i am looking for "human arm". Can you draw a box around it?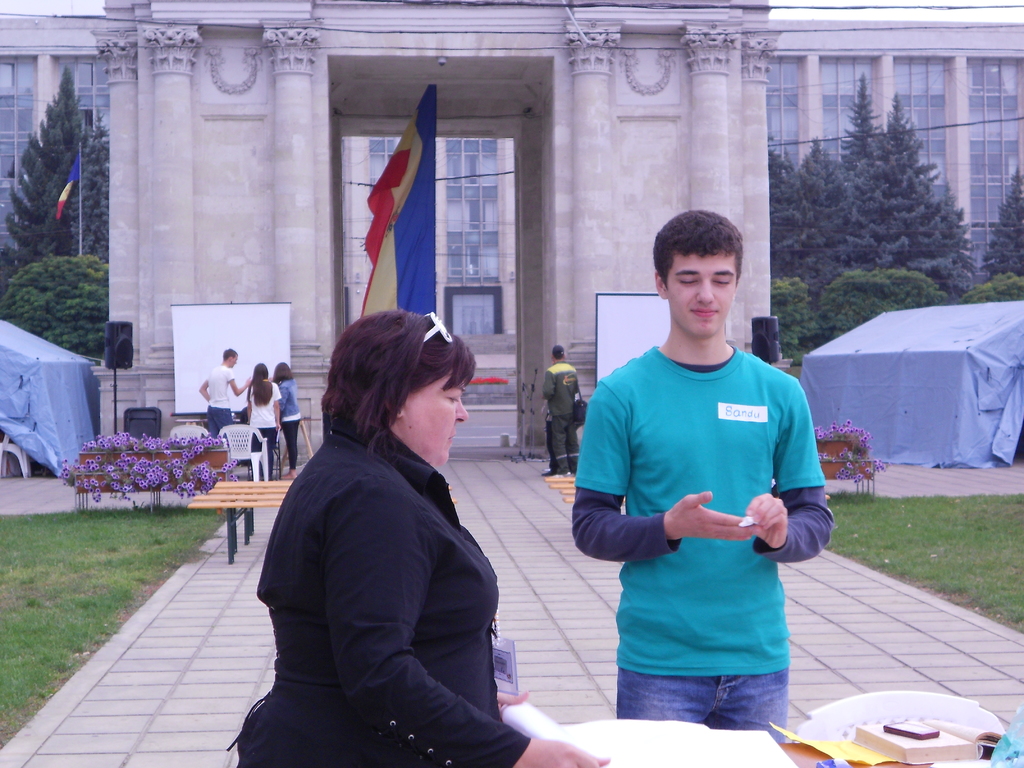
Sure, the bounding box is {"left": 541, "top": 368, "right": 556, "bottom": 399}.
